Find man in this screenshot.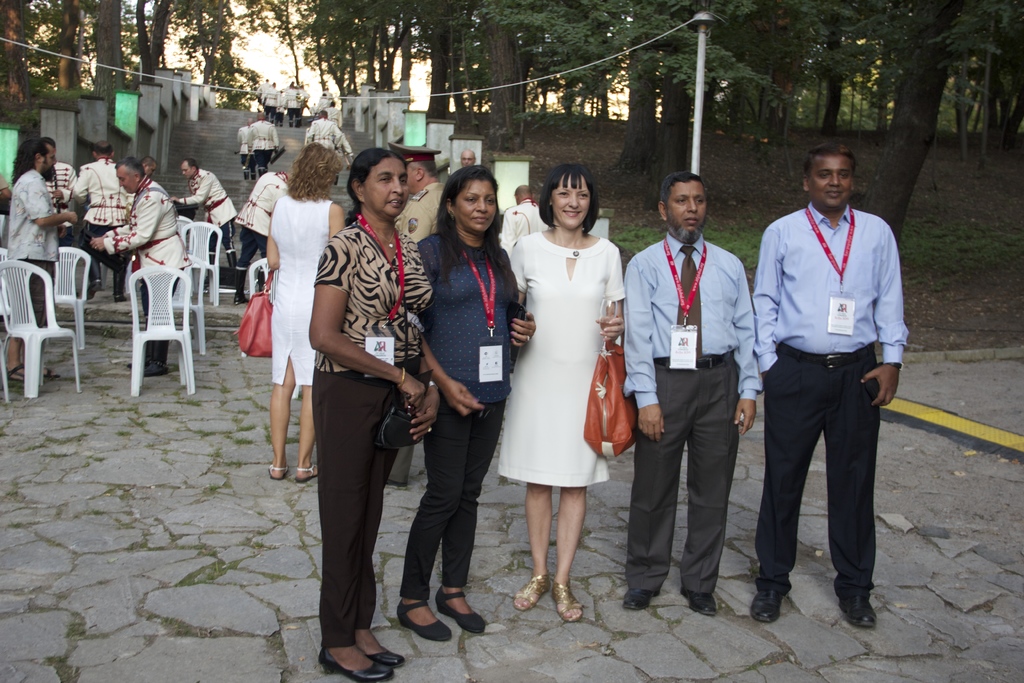
The bounding box for man is [left=110, top=158, right=155, bottom=287].
